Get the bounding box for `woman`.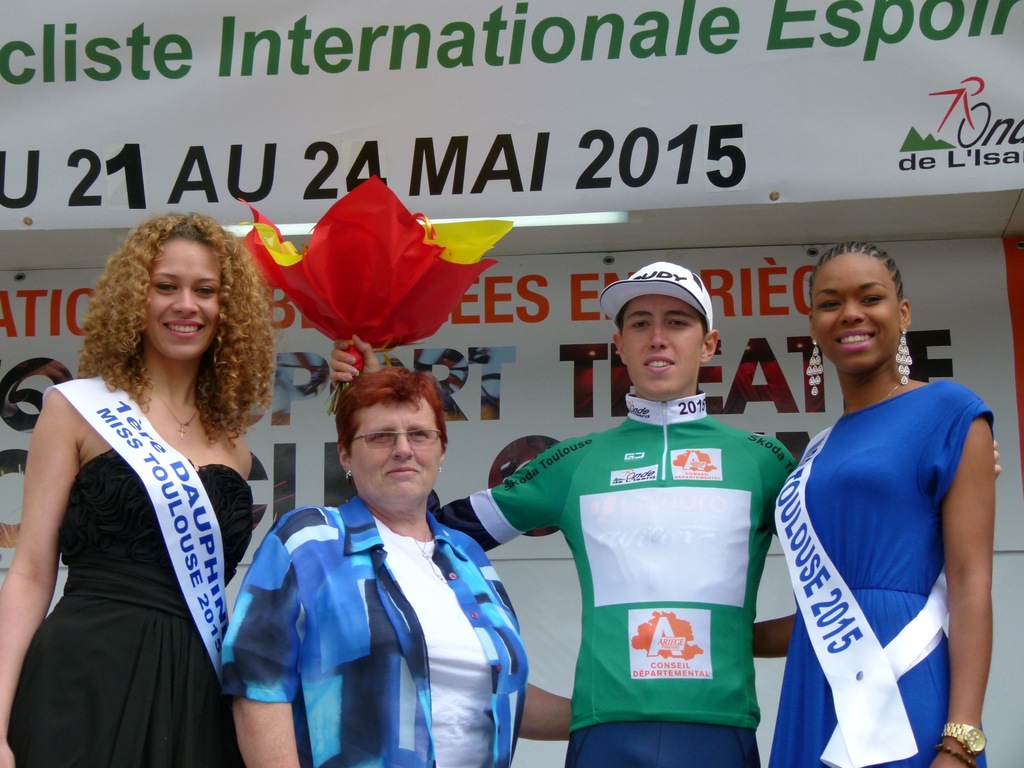
Rect(330, 257, 1007, 767).
